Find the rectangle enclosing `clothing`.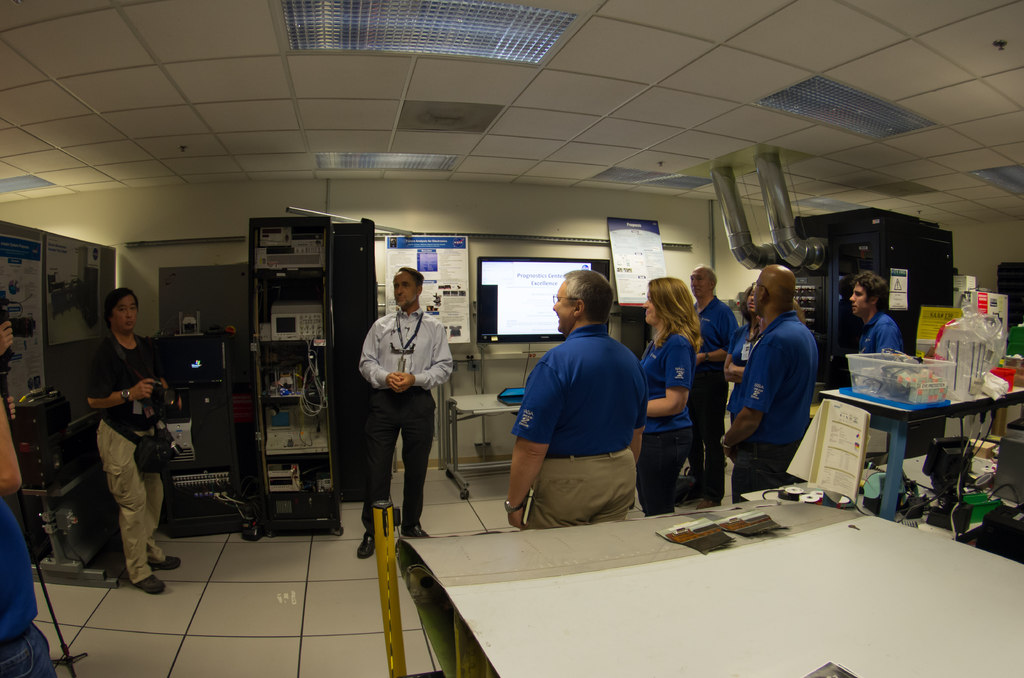
(left=678, top=291, right=741, bottom=481).
